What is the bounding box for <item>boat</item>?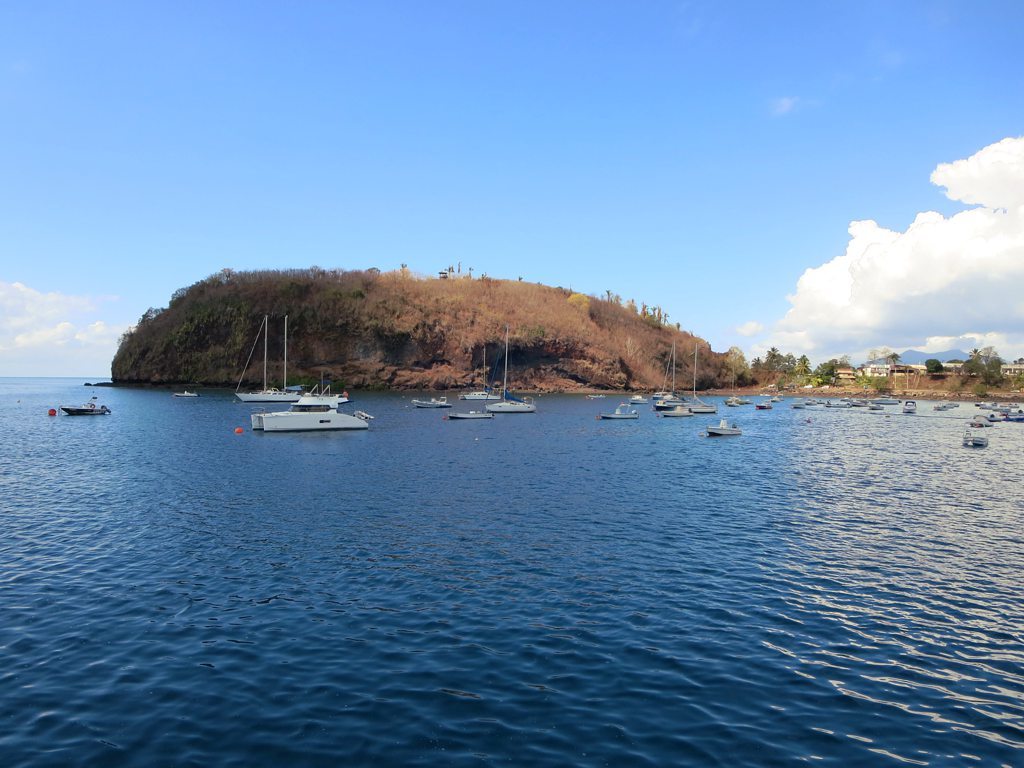
region(410, 397, 452, 407).
